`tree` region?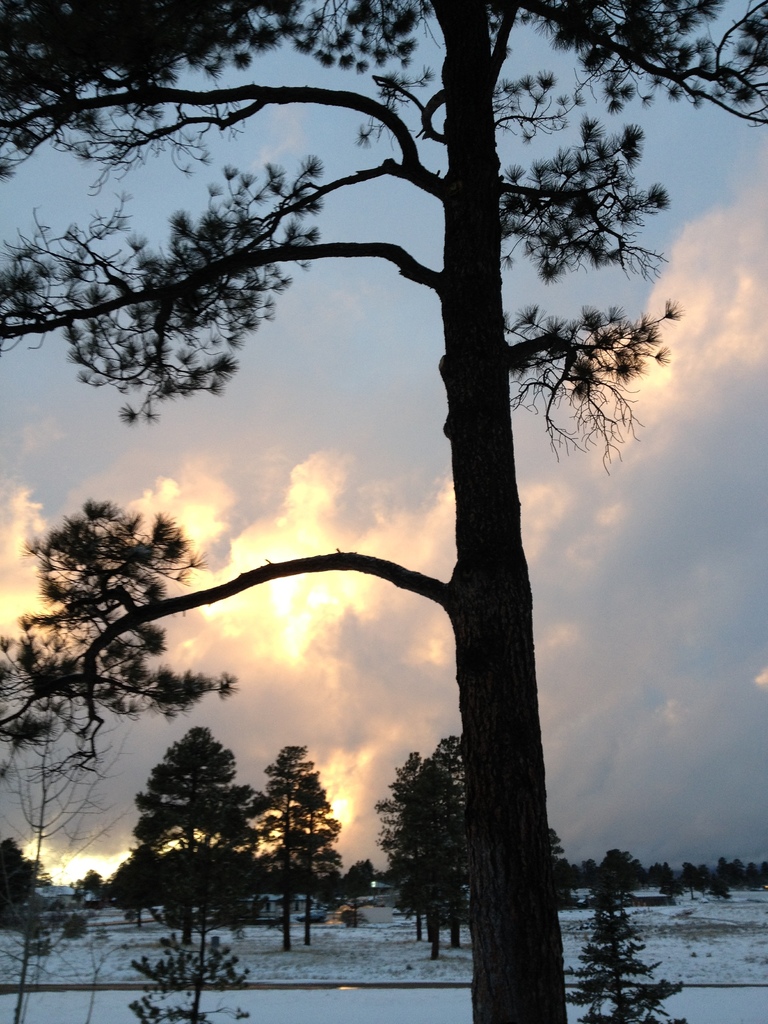
box=[129, 892, 253, 1023]
